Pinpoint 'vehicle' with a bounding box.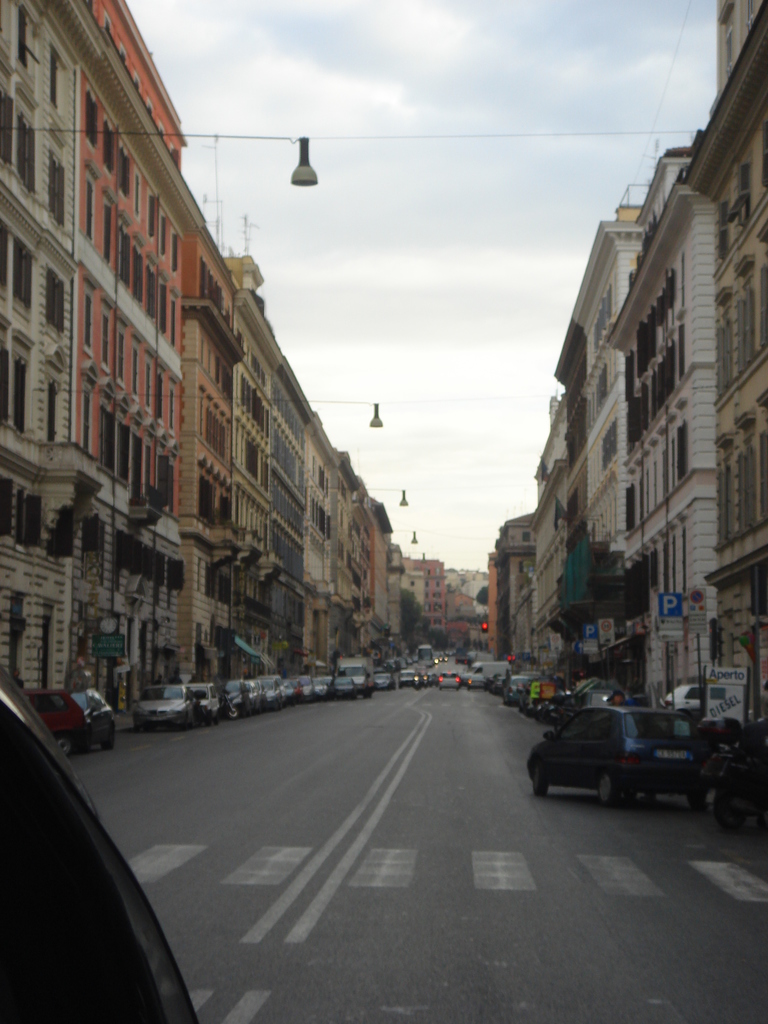
detection(0, 674, 200, 1023).
